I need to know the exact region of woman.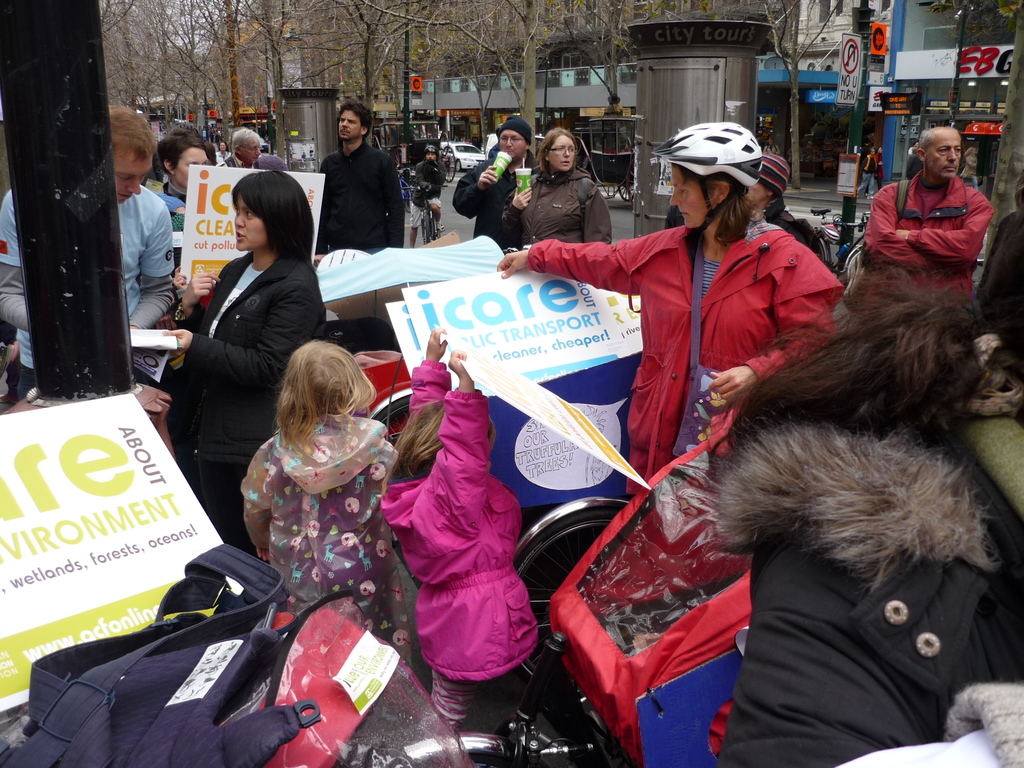
Region: detection(497, 123, 851, 496).
